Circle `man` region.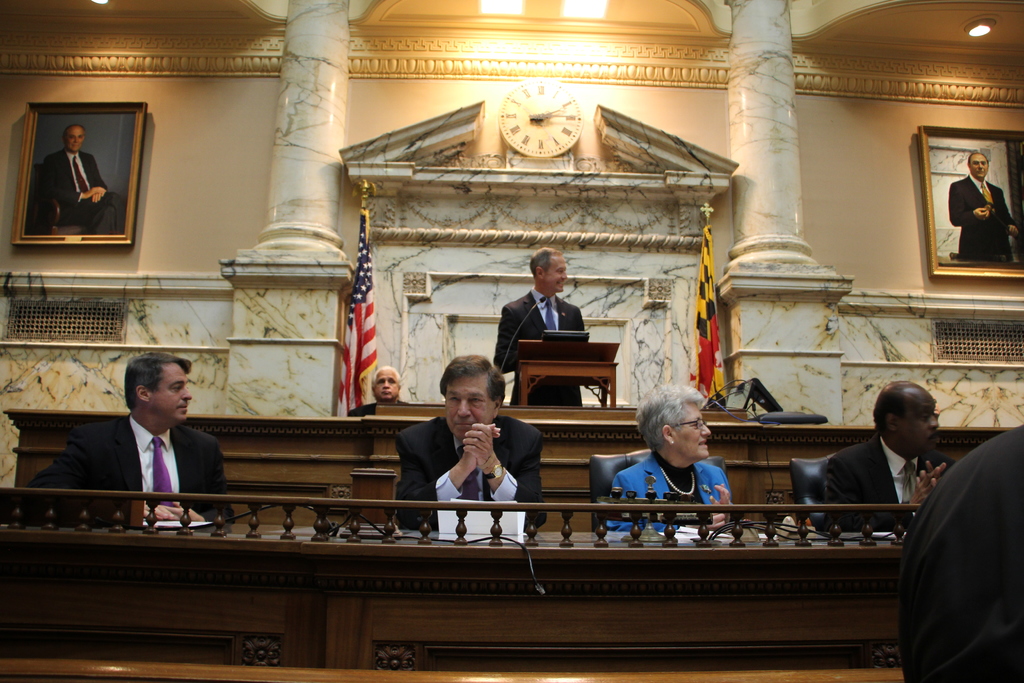
Region: bbox(348, 365, 411, 417).
